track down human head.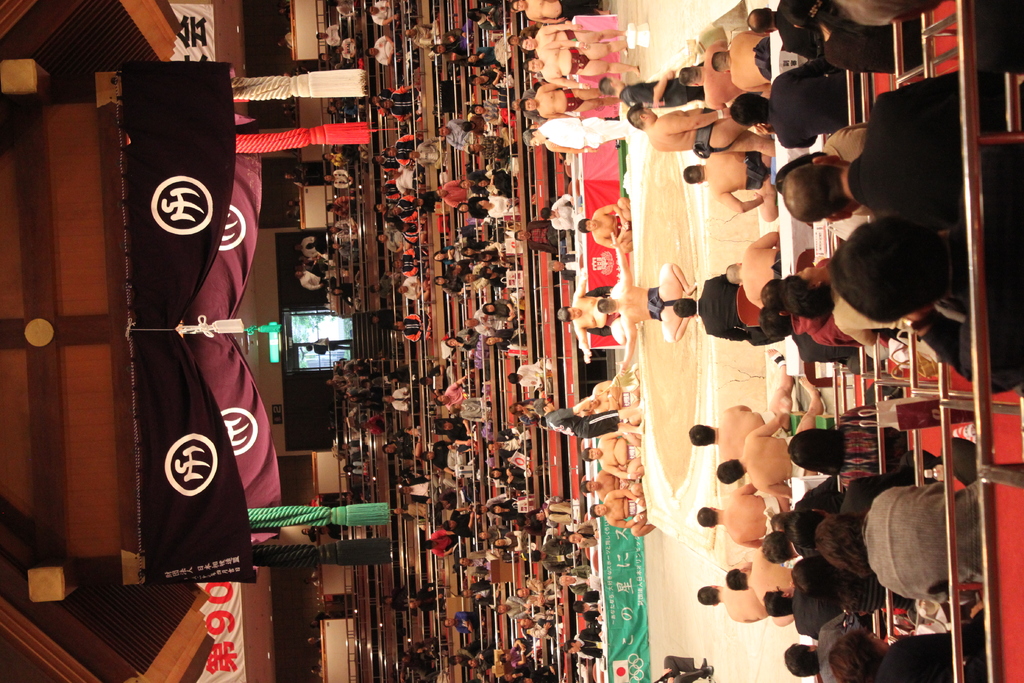
Tracked to box=[468, 140, 482, 154].
